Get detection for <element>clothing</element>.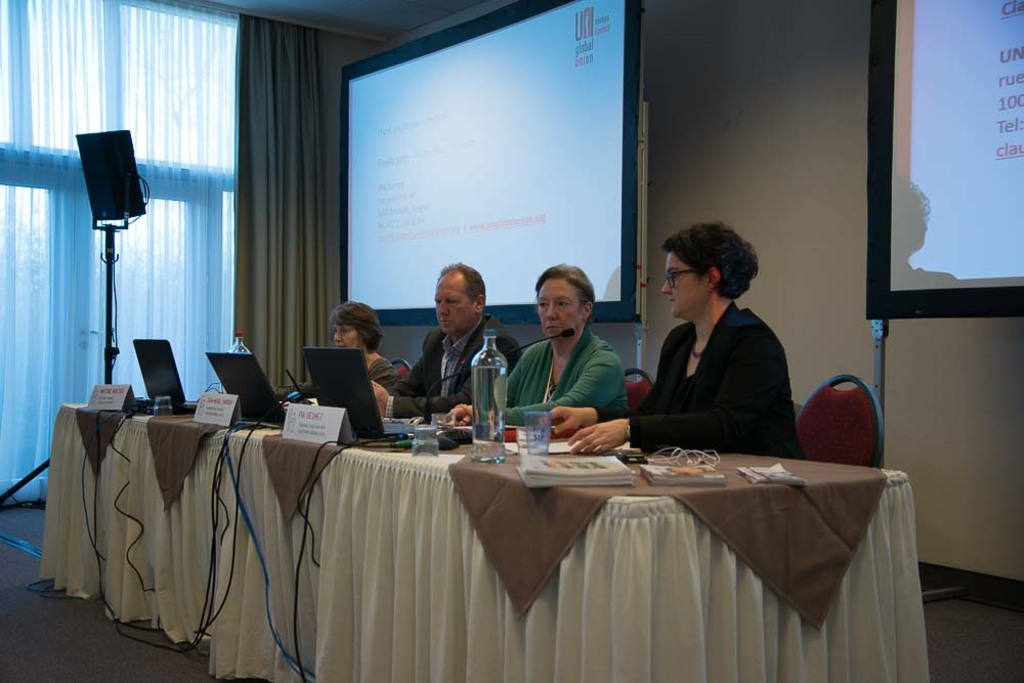
Detection: [x1=630, y1=265, x2=807, y2=470].
